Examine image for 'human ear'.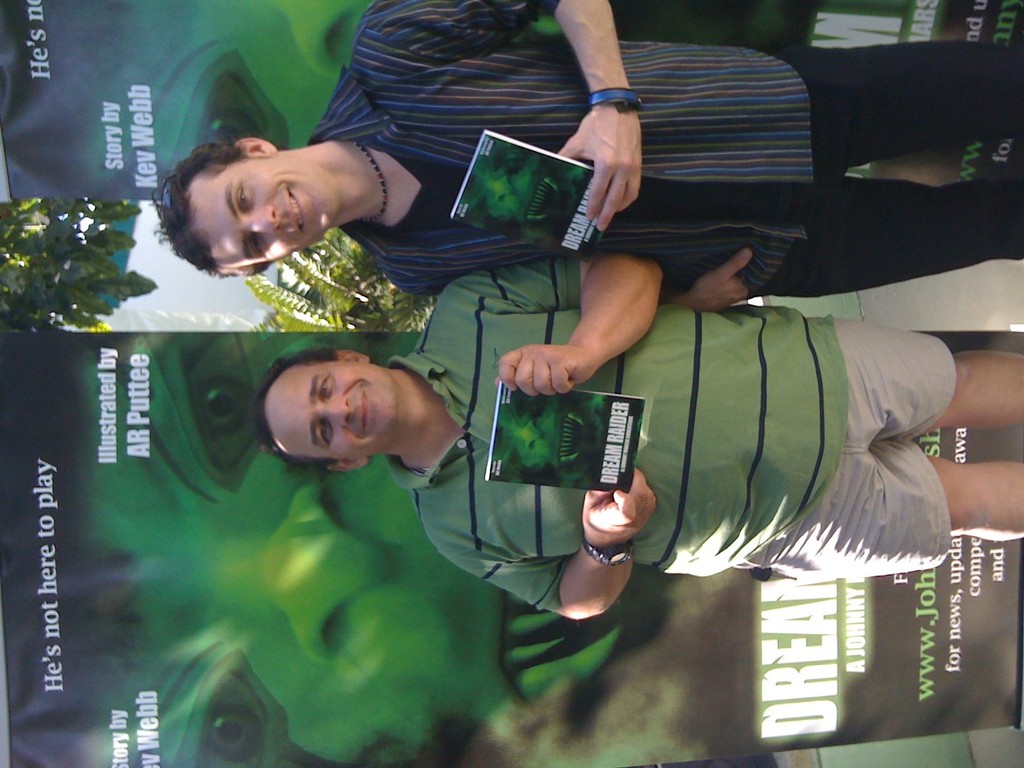
Examination result: 234 138 276 157.
